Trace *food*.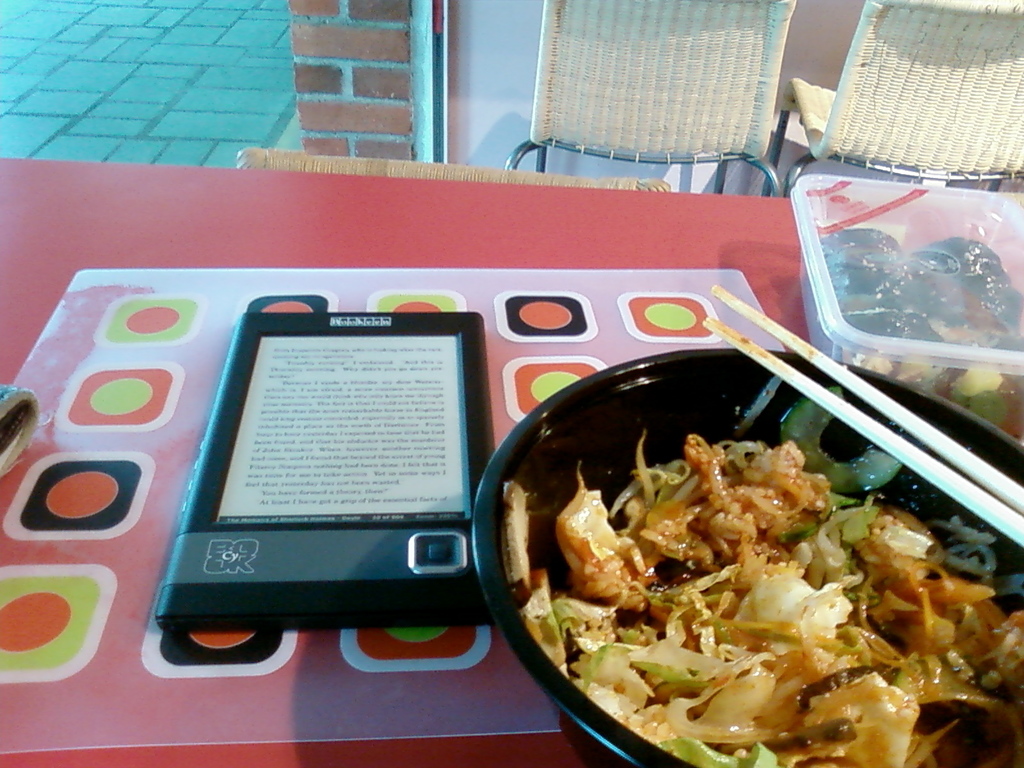
Traced to <bbox>802, 226, 1023, 429</bbox>.
